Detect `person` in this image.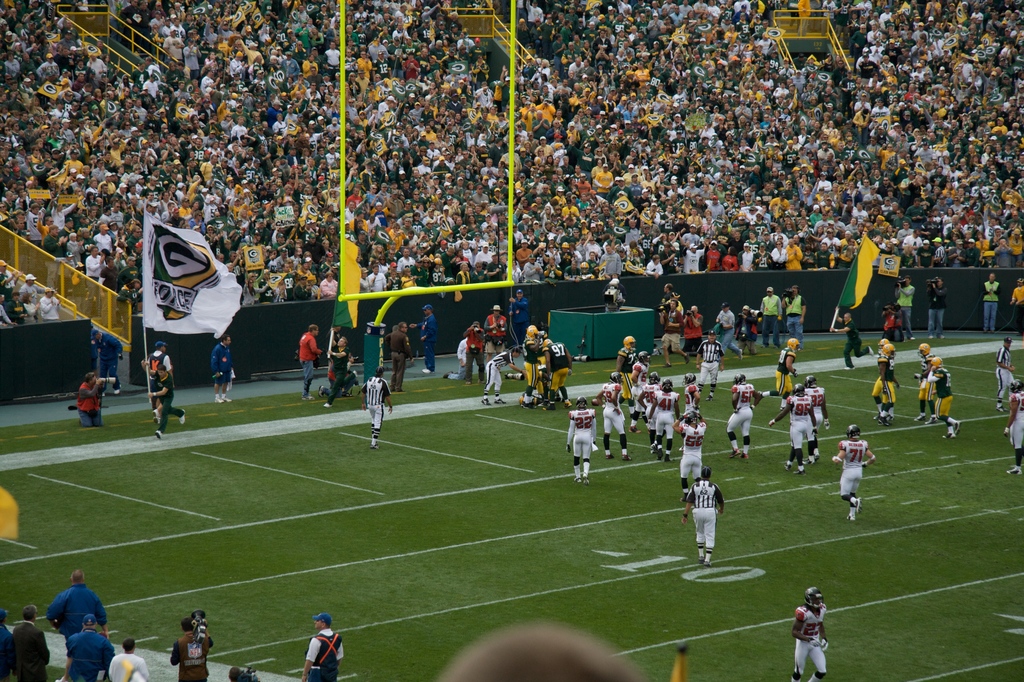
Detection: rect(413, 305, 434, 371).
